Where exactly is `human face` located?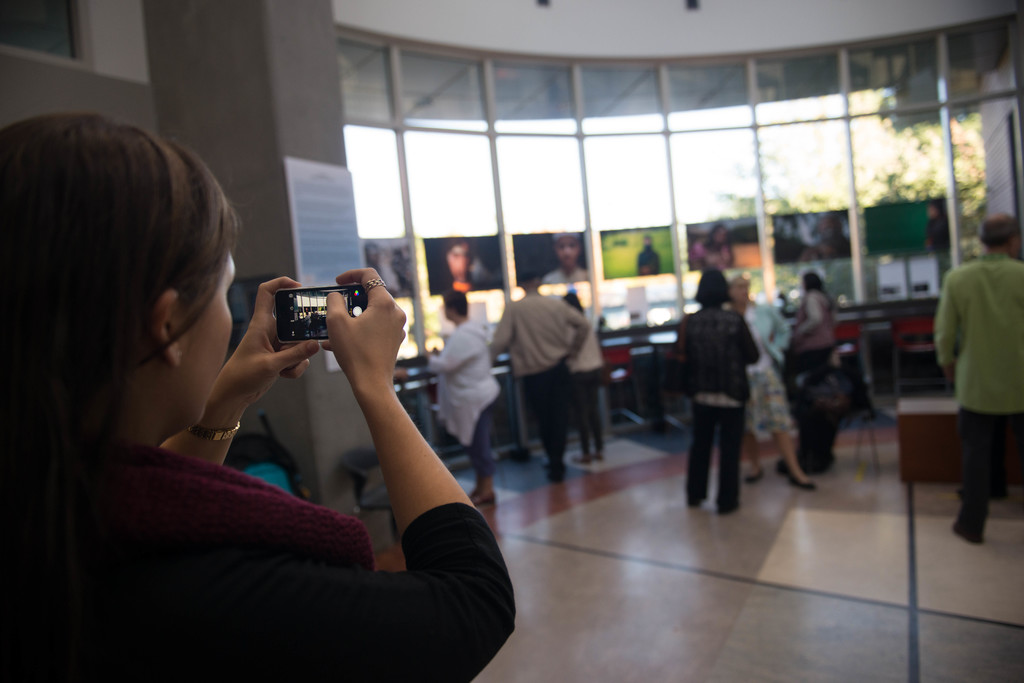
Its bounding box is [left=556, top=236, right=577, bottom=266].
